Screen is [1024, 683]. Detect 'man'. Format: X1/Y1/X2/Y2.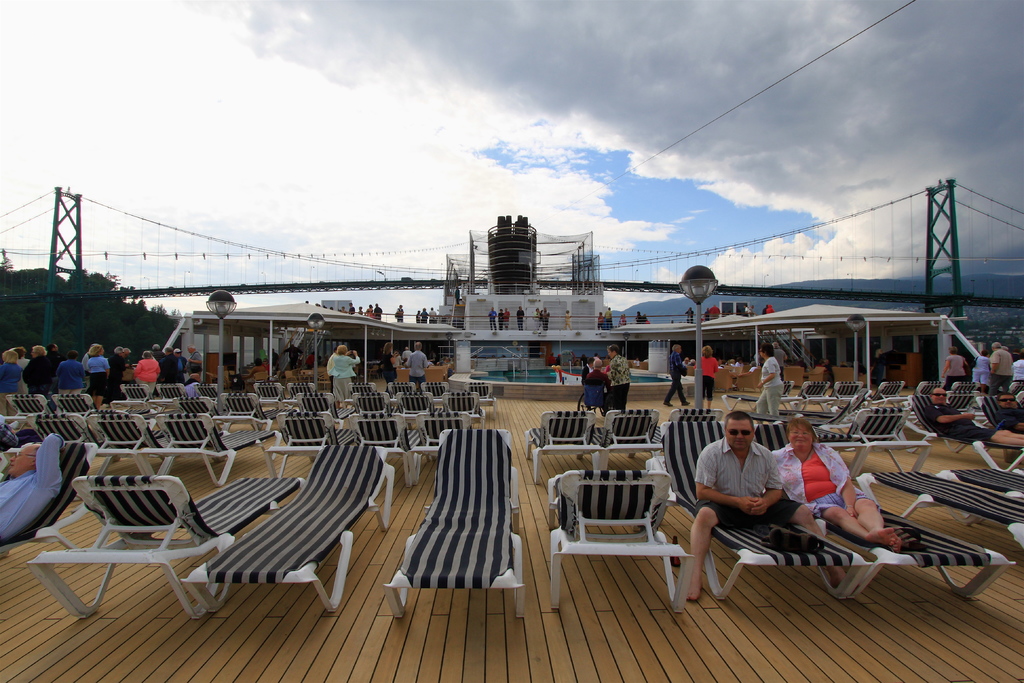
773/342/788/380.
